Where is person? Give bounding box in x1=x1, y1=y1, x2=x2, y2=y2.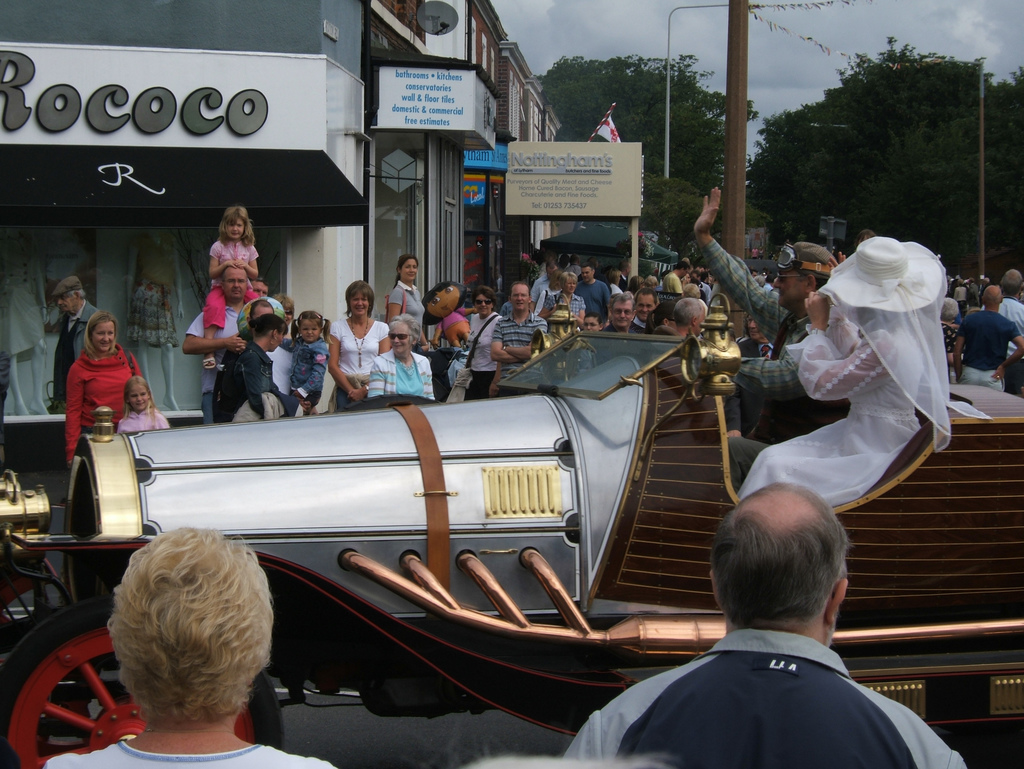
x1=326, y1=272, x2=394, y2=416.
